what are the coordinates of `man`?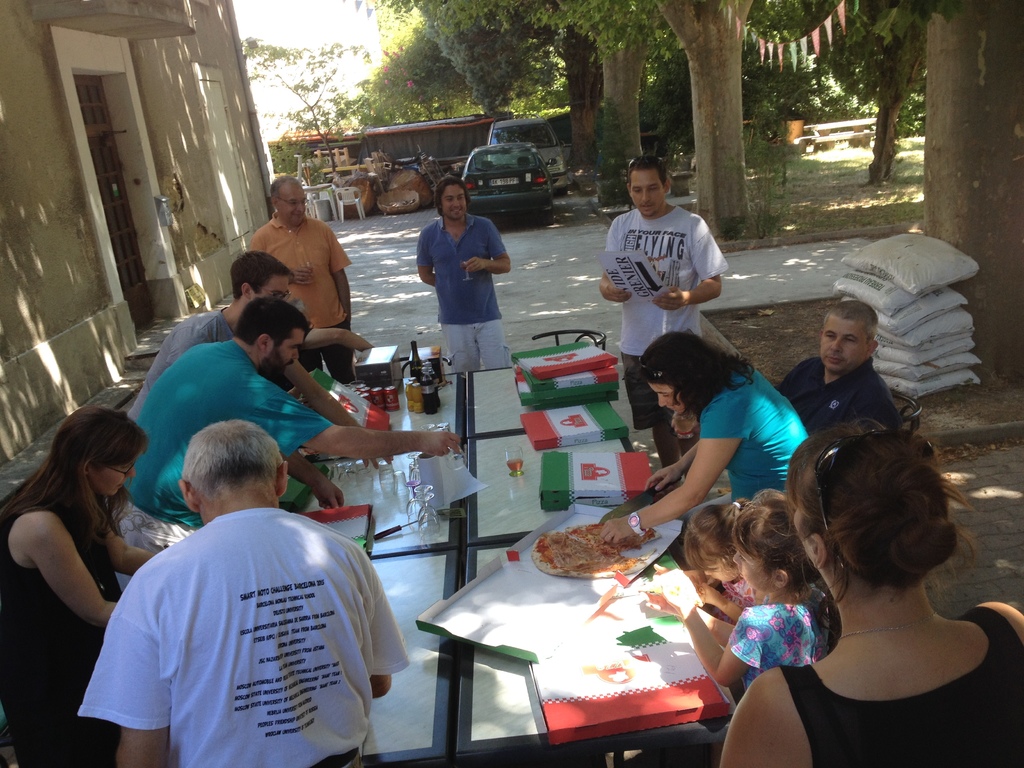
rect(91, 406, 402, 765).
